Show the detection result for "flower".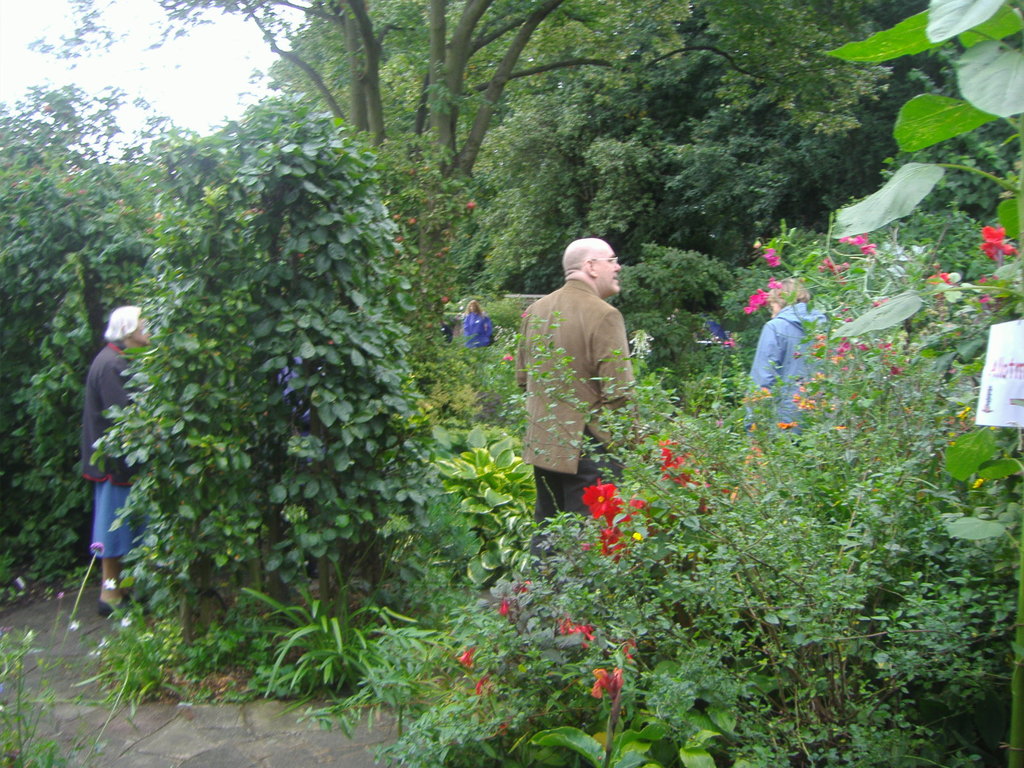
<region>632, 529, 648, 543</region>.
